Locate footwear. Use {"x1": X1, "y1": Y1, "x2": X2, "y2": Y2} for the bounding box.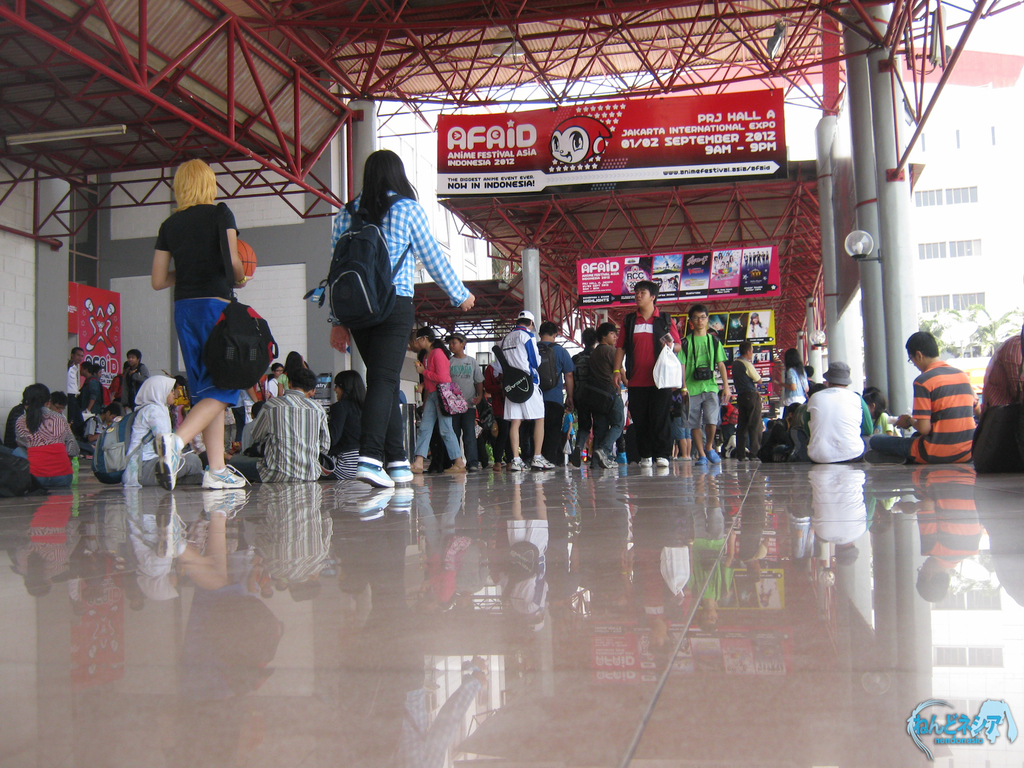
{"x1": 511, "y1": 459, "x2": 529, "y2": 474}.
